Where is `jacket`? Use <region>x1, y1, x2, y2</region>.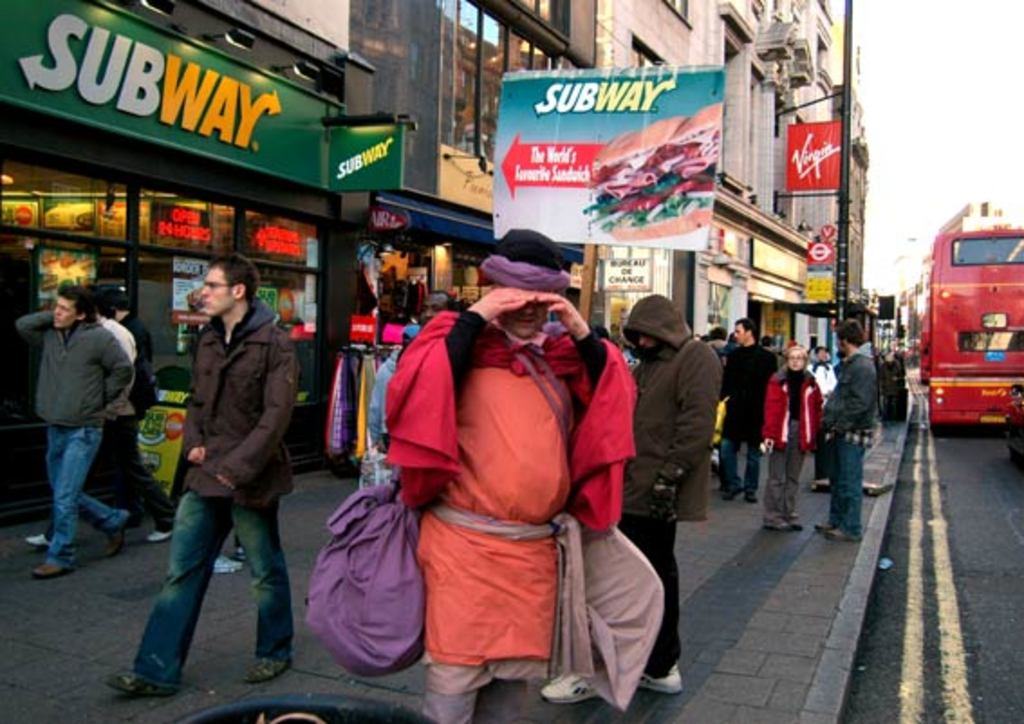
<region>815, 341, 876, 439</region>.
